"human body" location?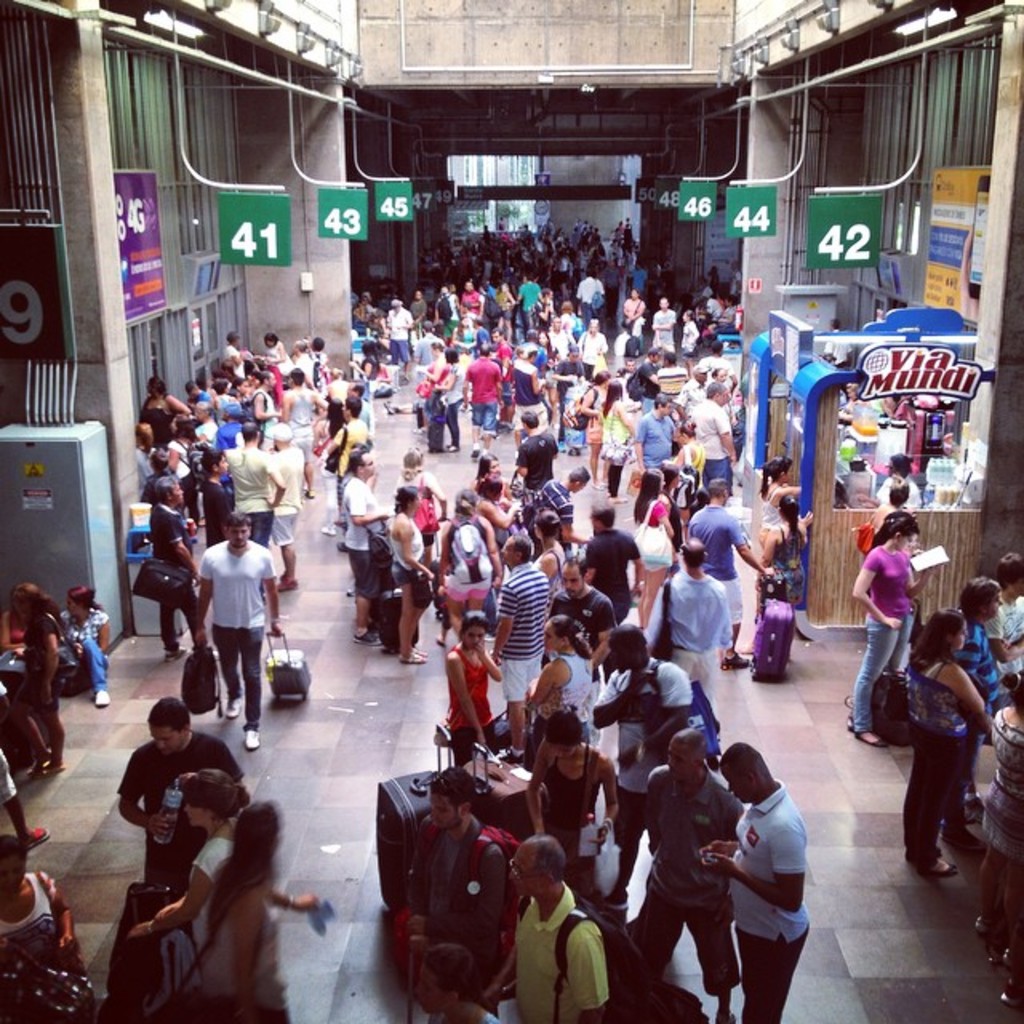
locate(512, 840, 614, 1022)
